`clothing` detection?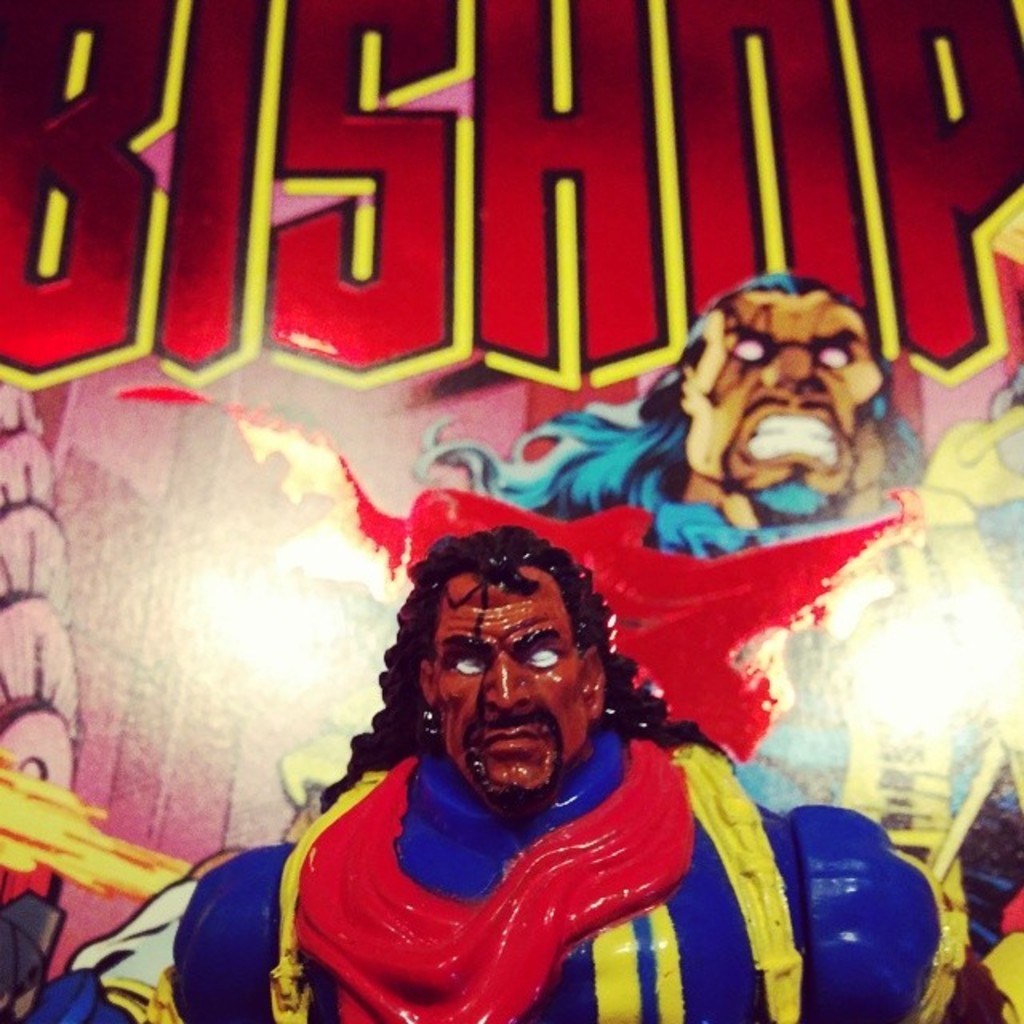
285:558:757:1006
